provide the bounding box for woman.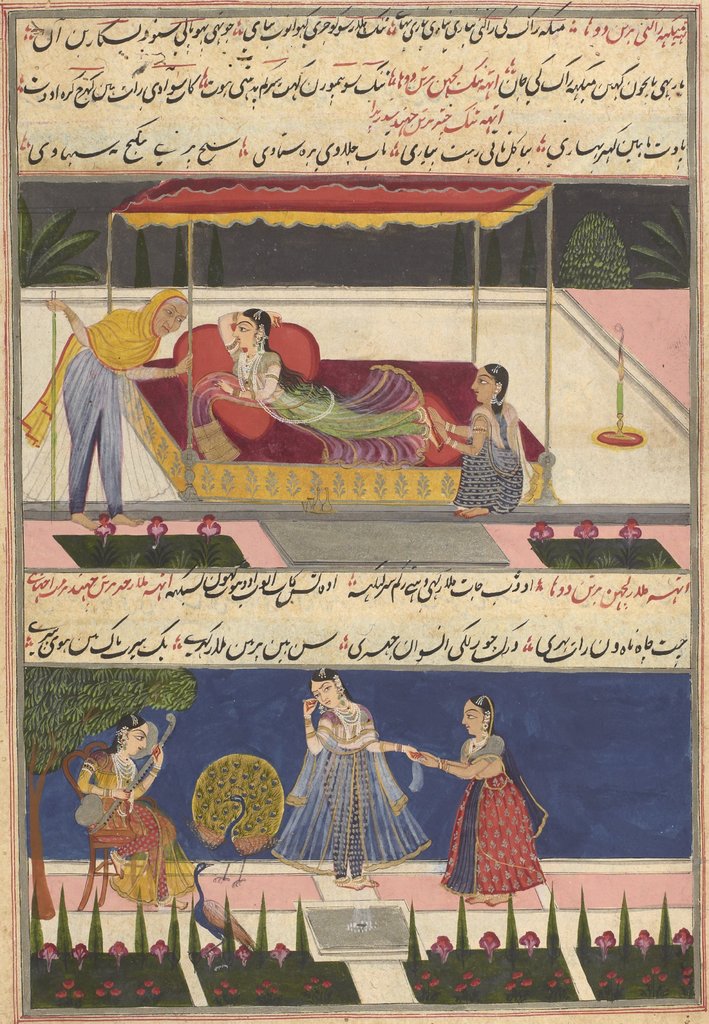
<bbox>425, 694, 553, 900</bbox>.
